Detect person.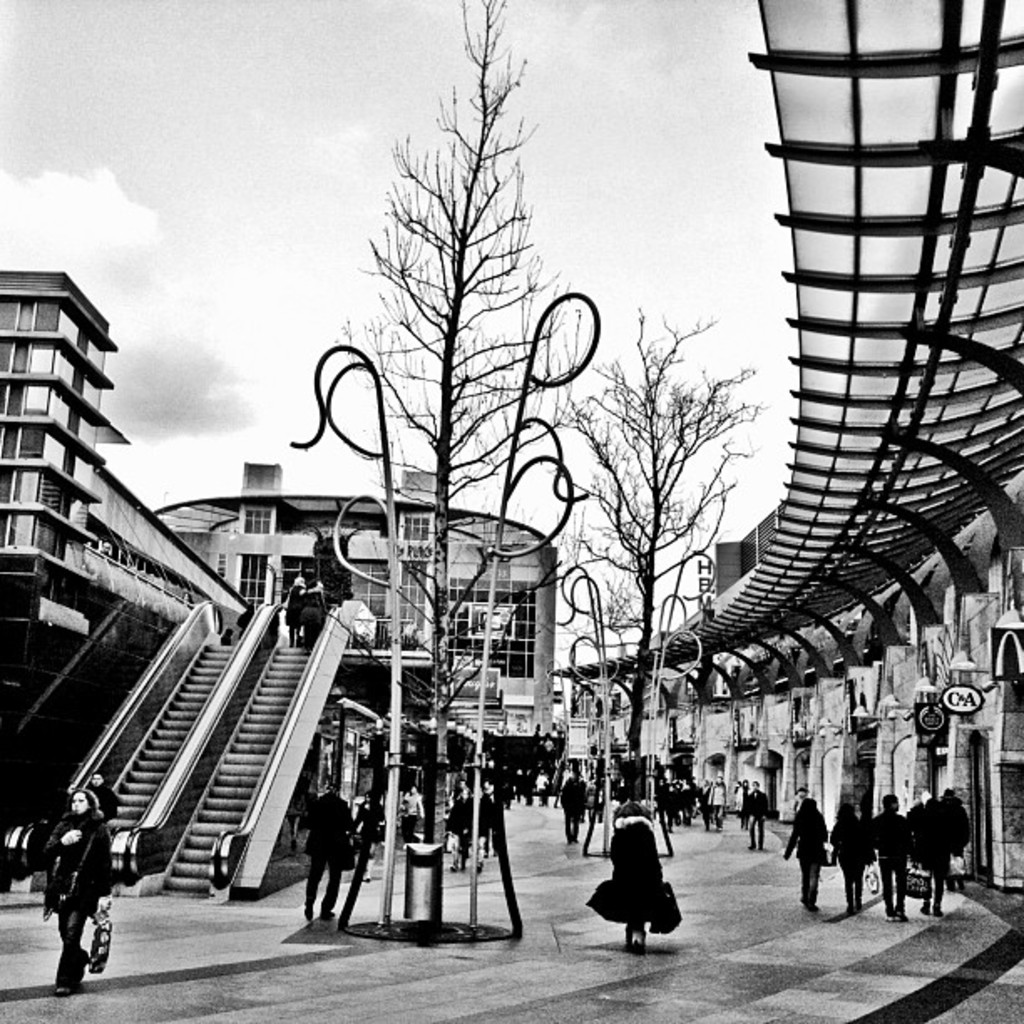
Detected at pyautogui.locateOnScreen(400, 790, 428, 850).
